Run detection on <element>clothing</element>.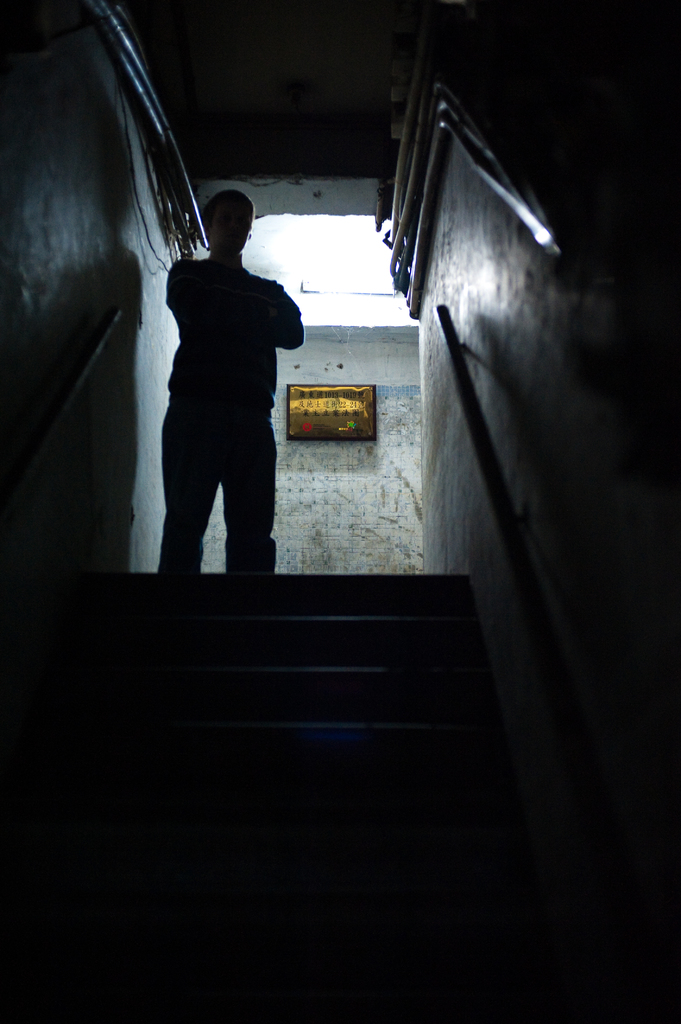
Result: 149,205,303,549.
